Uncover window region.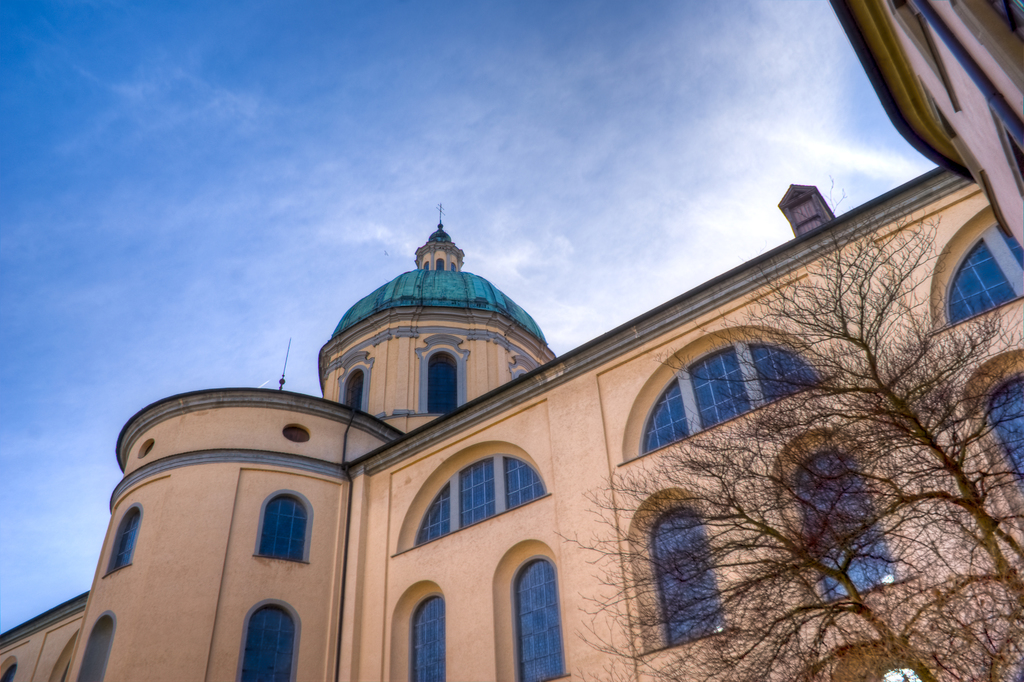
Uncovered: x1=99 y1=503 x2=145 y2=578.
